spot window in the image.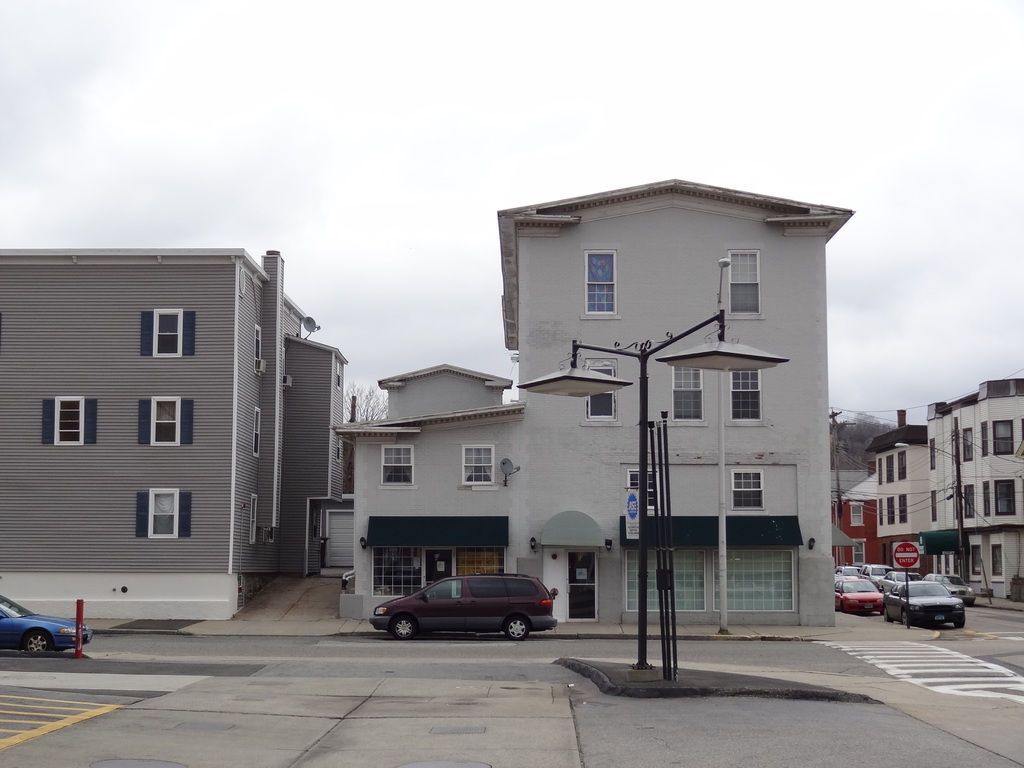
window found at (x1=463, y1=447, x2=493, y2=484).
